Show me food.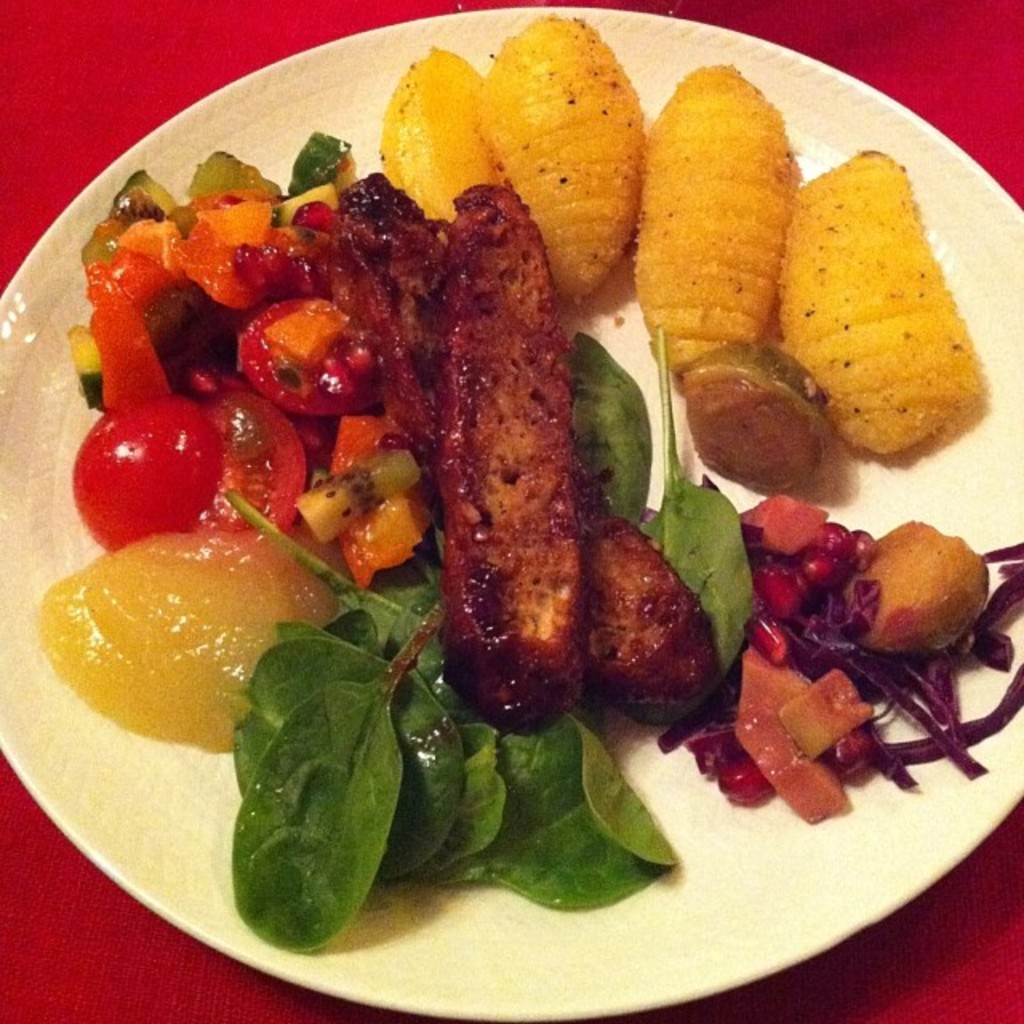
food is here: bbox(936, 536, 1022, 784).
